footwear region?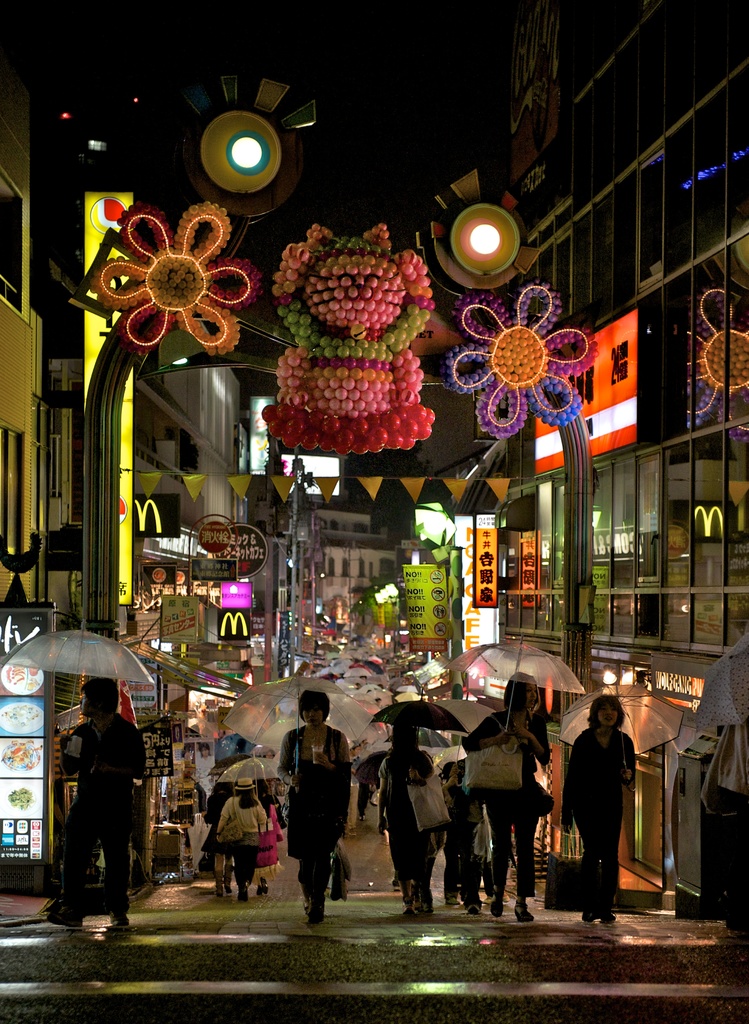
region(492, 893, 503, 916)
